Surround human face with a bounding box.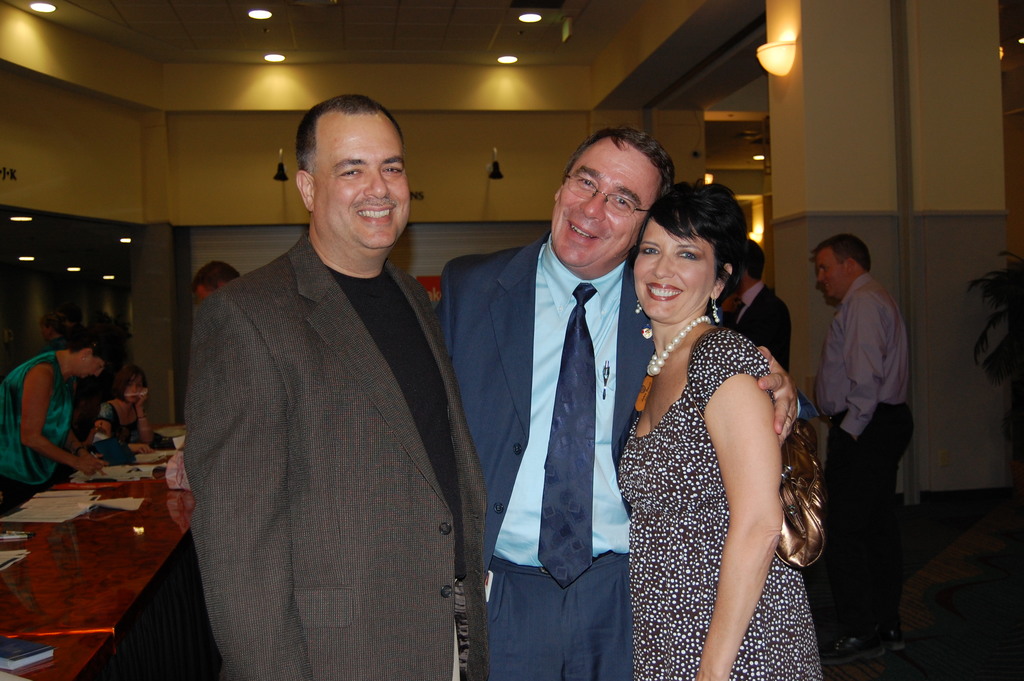
box=[636, 233, 708, 324].
